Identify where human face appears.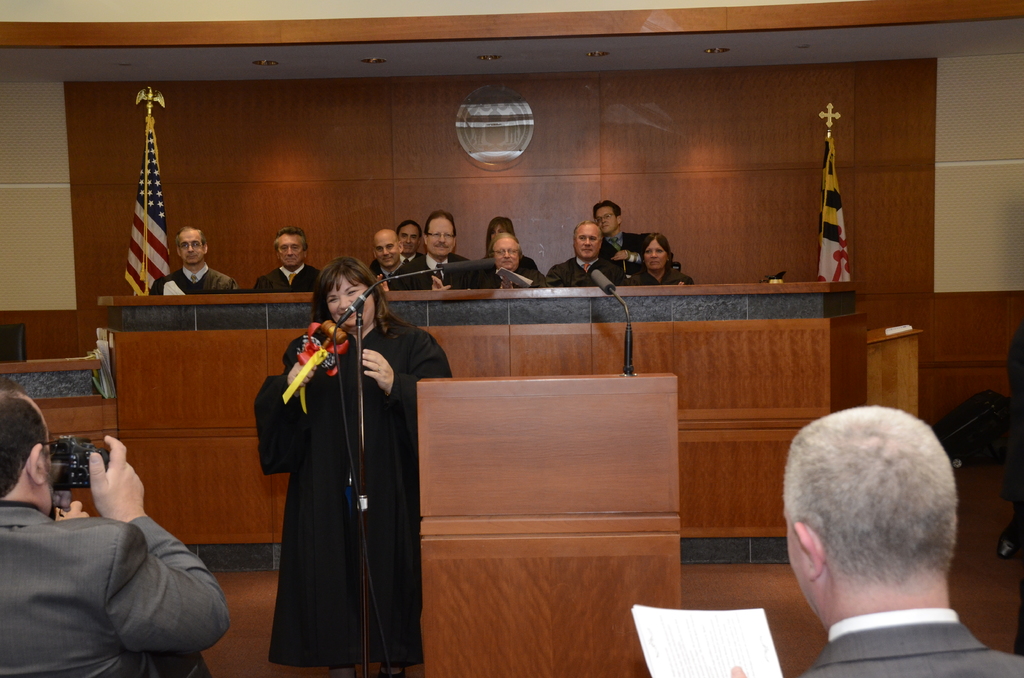
Appears at x1=645, y1=241, x2=665, y2=270.
